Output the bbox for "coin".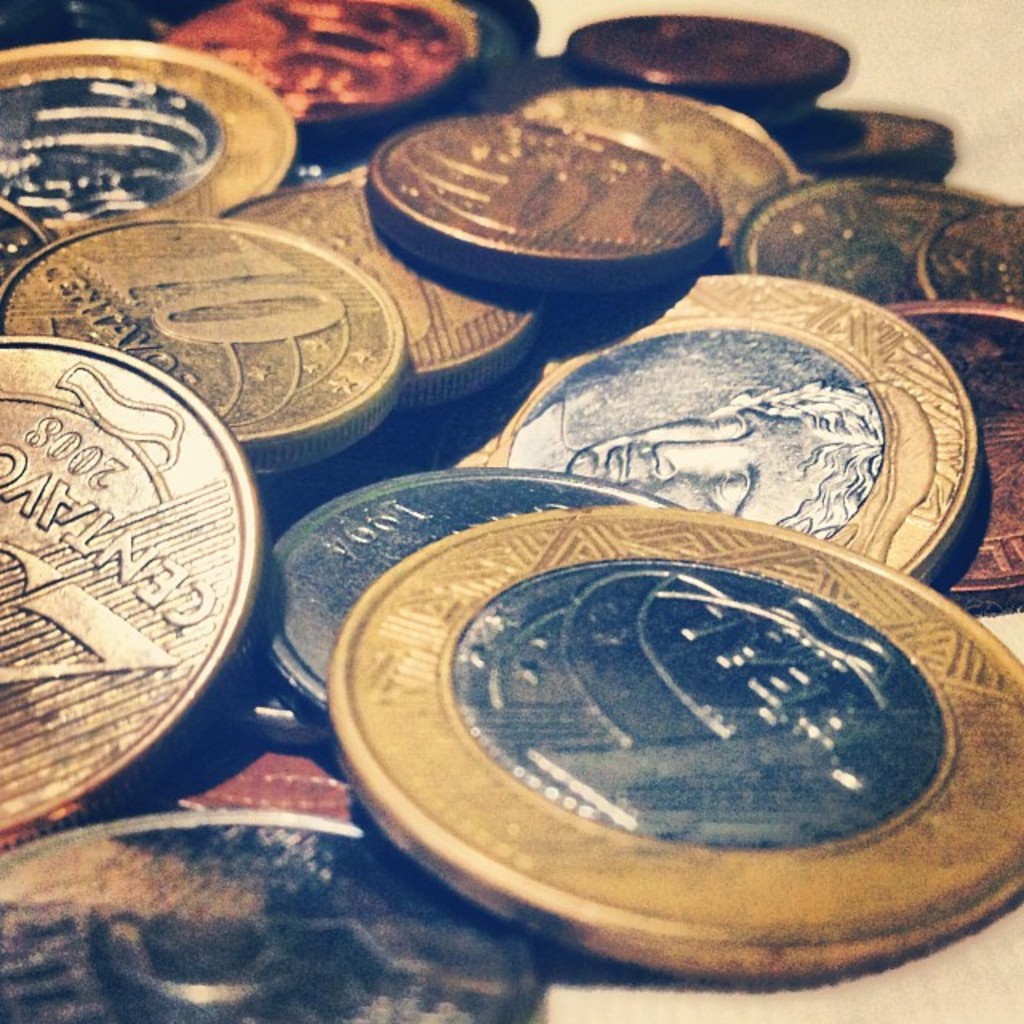
locate(0, 206, 413, 477).
